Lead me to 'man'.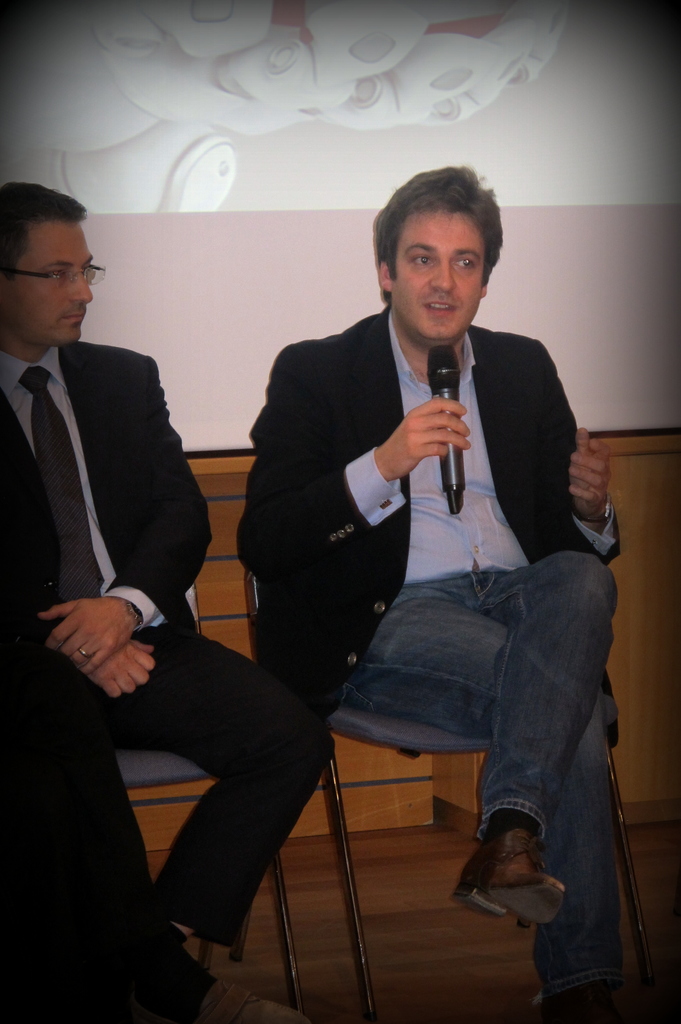
Lead to l=226, t=162, r=642, b=1023.
